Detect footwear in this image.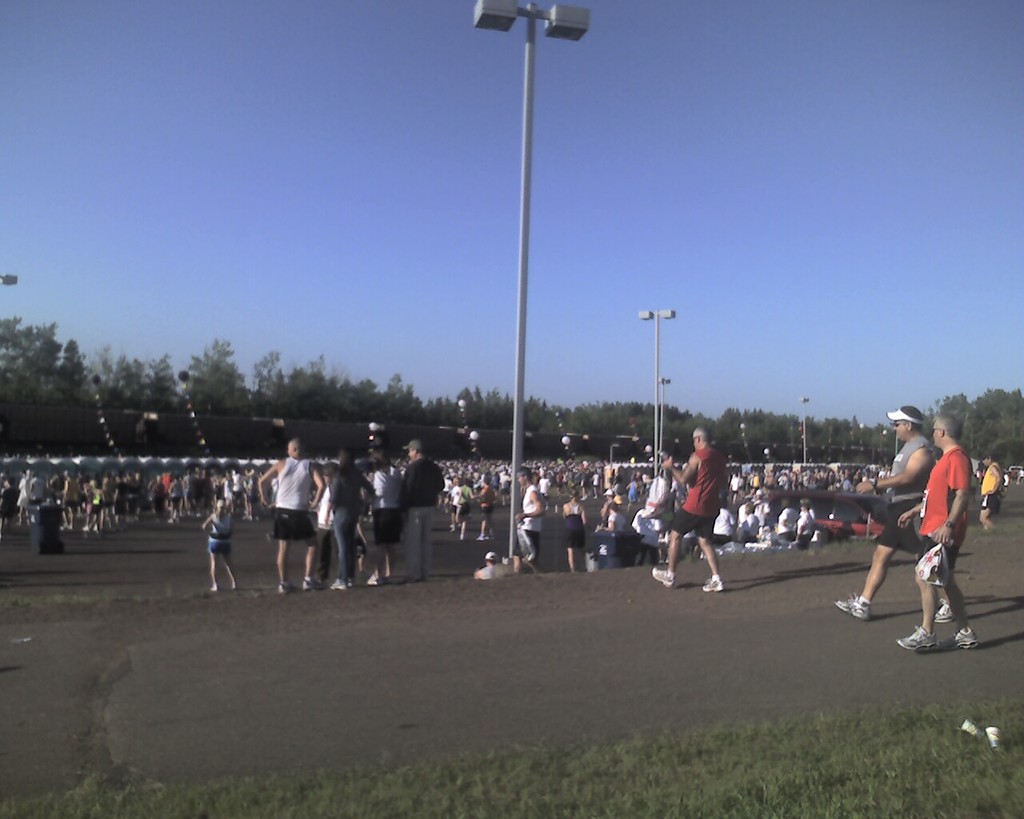
Detection: 208:589:219:593.
